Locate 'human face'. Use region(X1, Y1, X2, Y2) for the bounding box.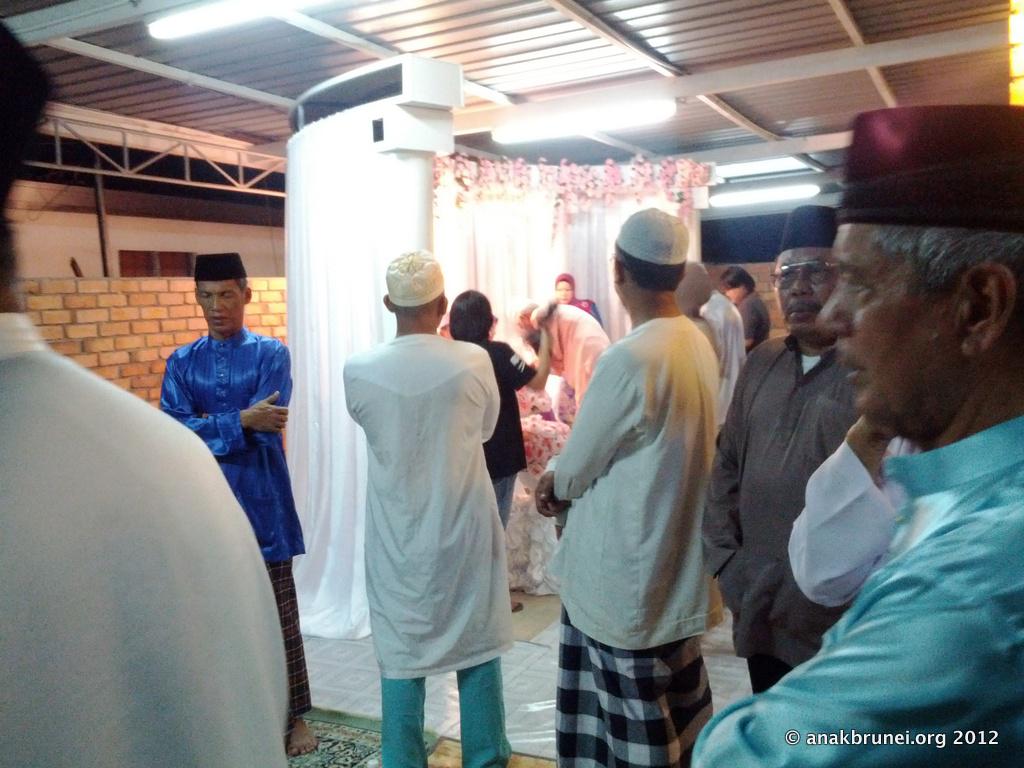
region(817, 221, 960, 423).
